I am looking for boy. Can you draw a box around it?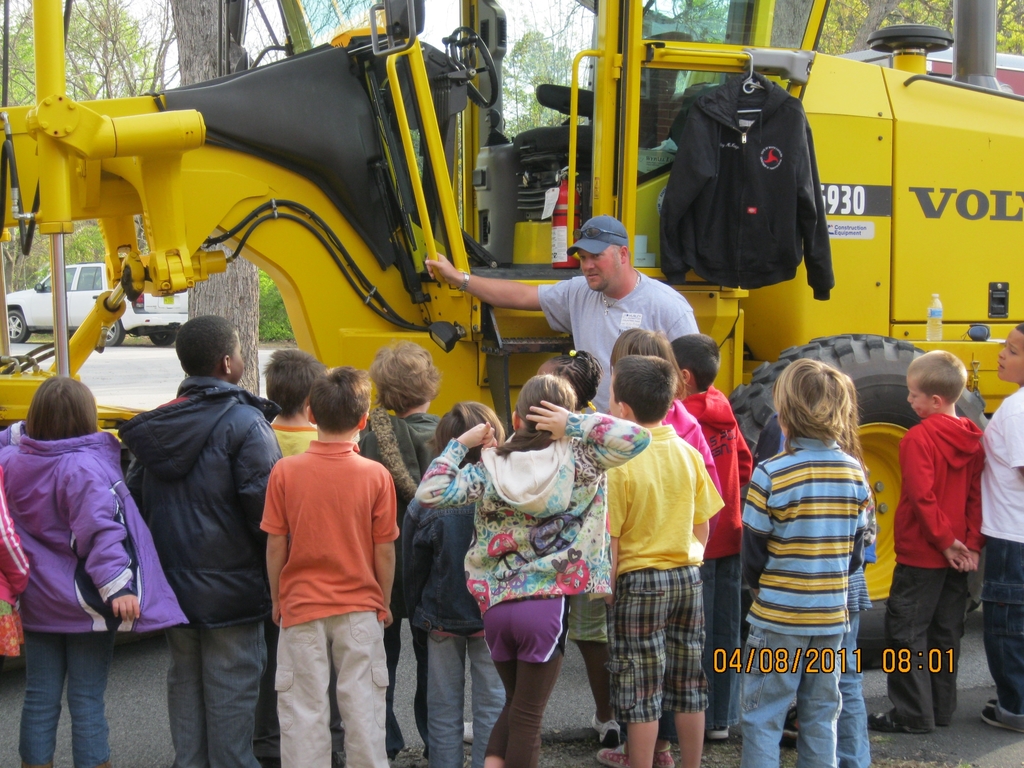
Sure, the bounding box is <region>727, 356, 899, 767</region>.
